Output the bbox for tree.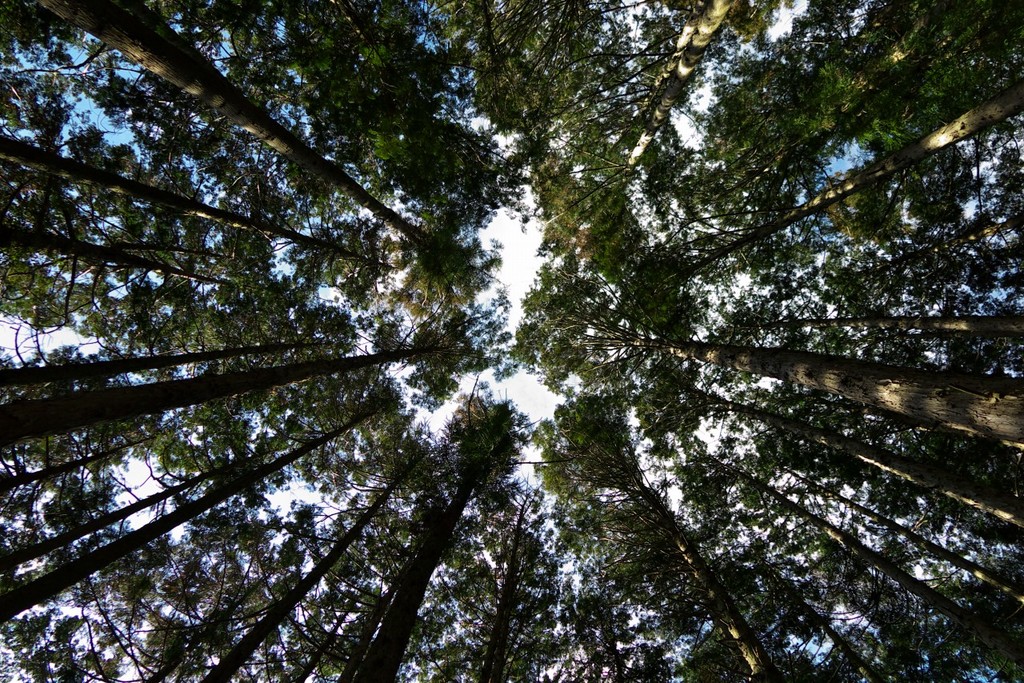
x1=46 y1=0 x2=950 y2=682.
